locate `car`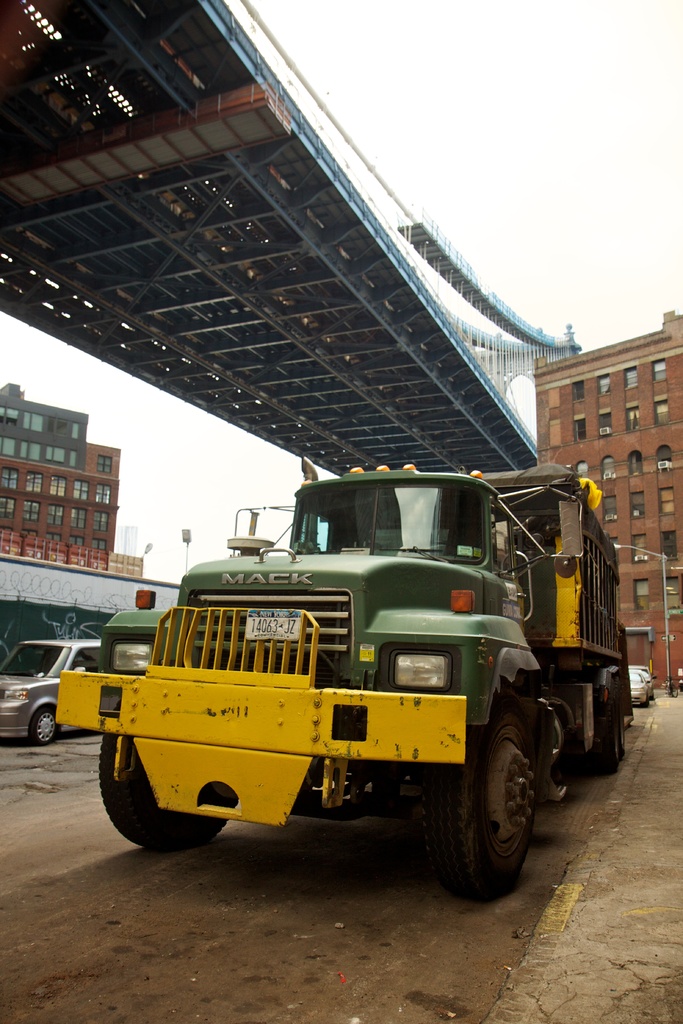
{"x1": 0, "y1": 637, "x2": 107, "y2": 739}
